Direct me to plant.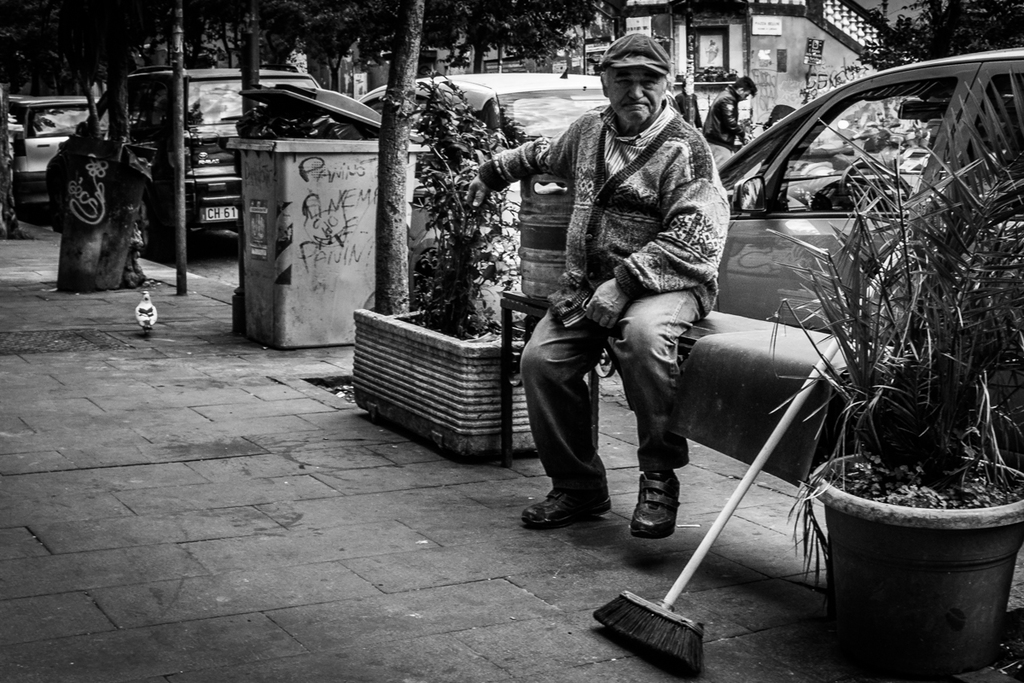
Direction: x1=3 y1=92 x2=72 y2=193.
